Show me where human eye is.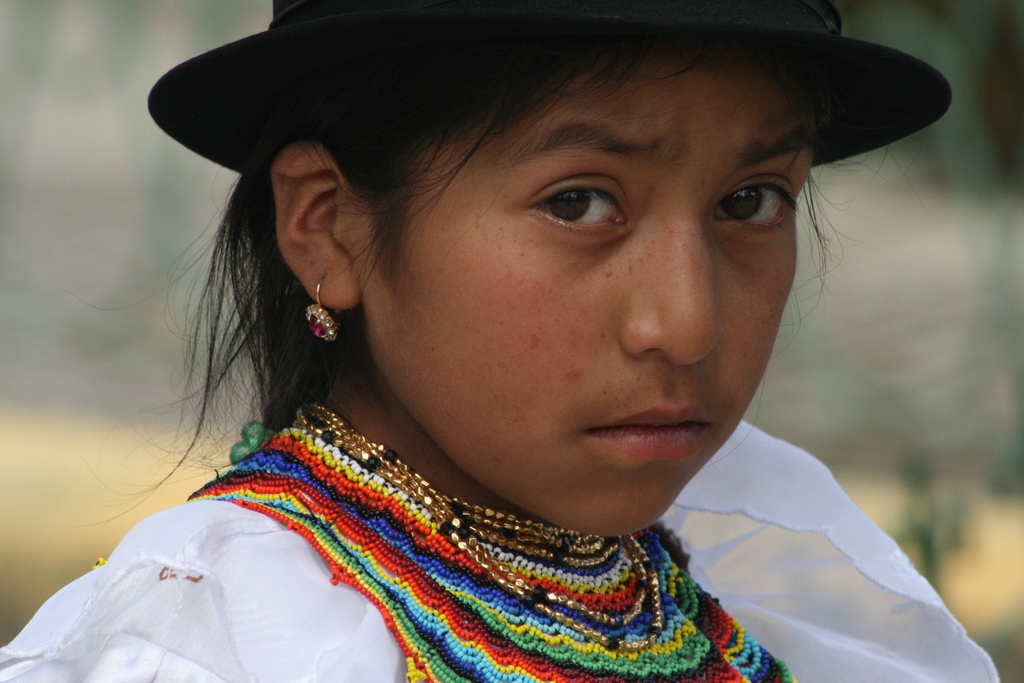
human eye is at select_region(535, 172, 637, 224).
